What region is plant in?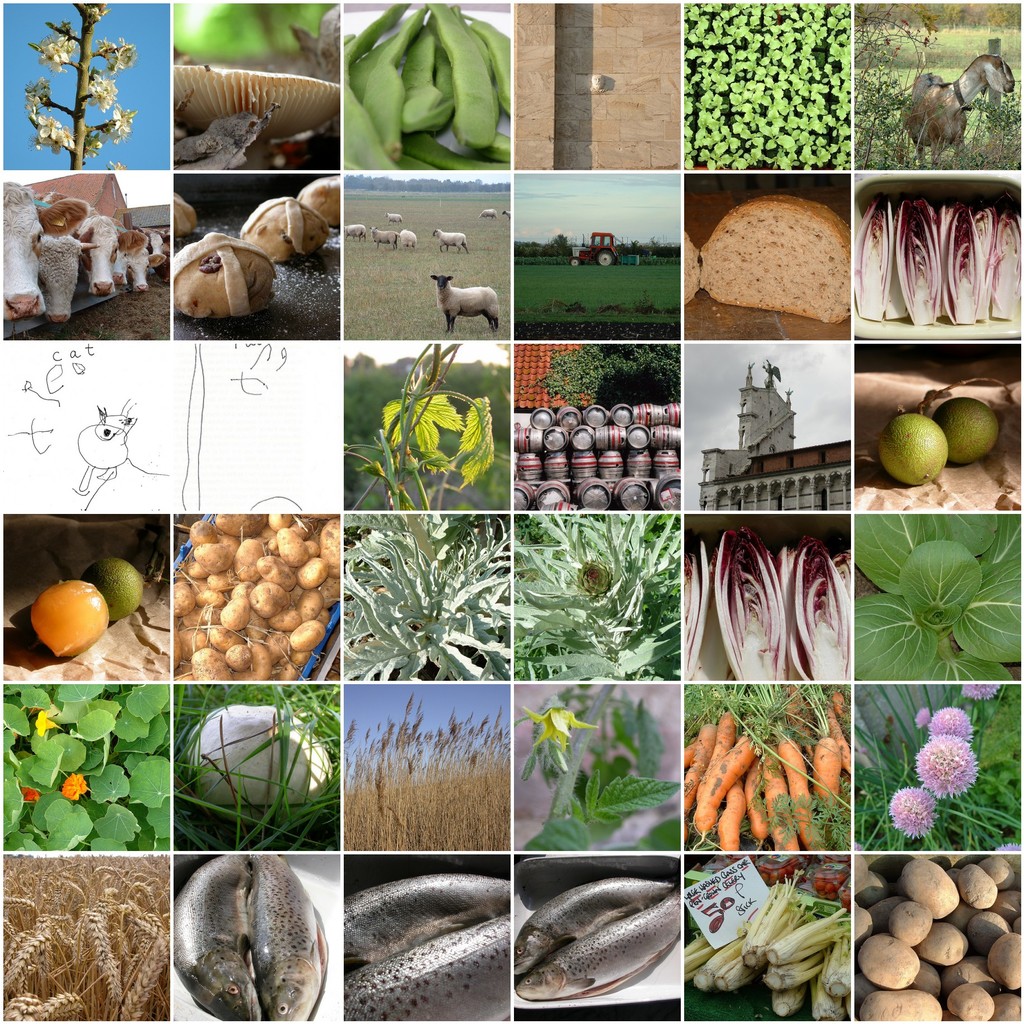
(14, 0, 152, 169).
